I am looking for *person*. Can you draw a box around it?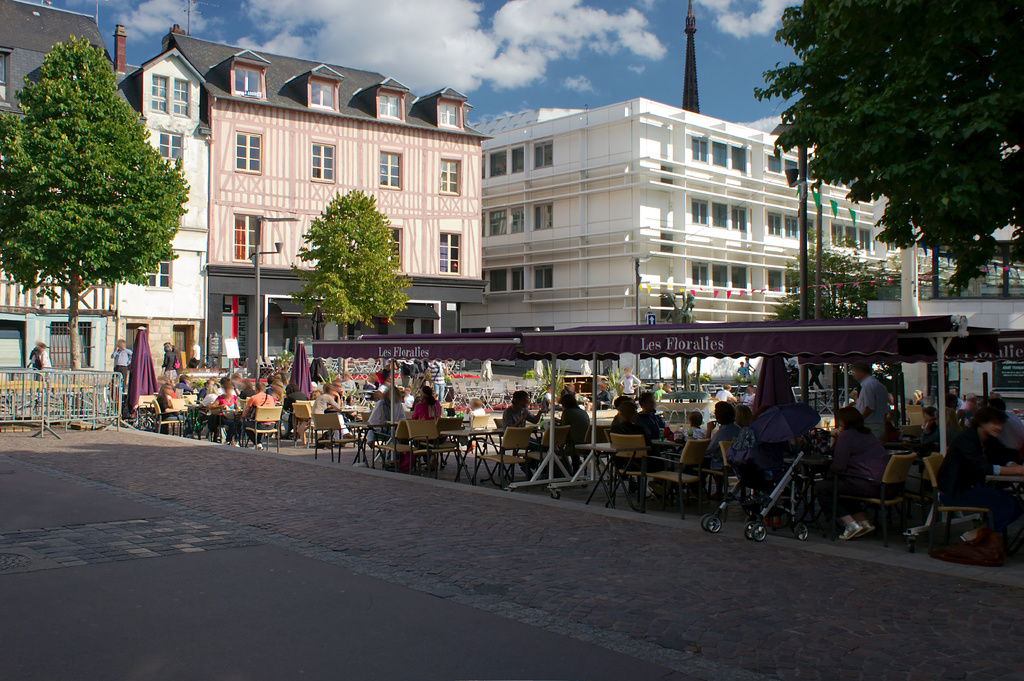
Sure, the bounding box is x1=635, y1=385, x2=666, y2=465.
